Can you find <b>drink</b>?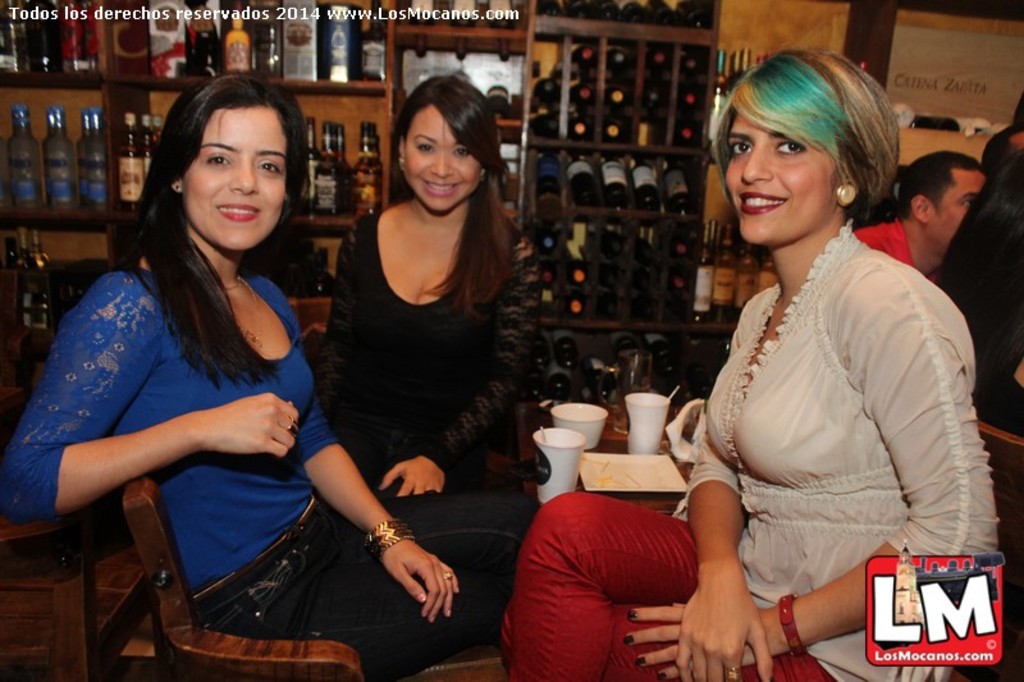
Yes, bounding box: box(118, 110, 143, 203).
